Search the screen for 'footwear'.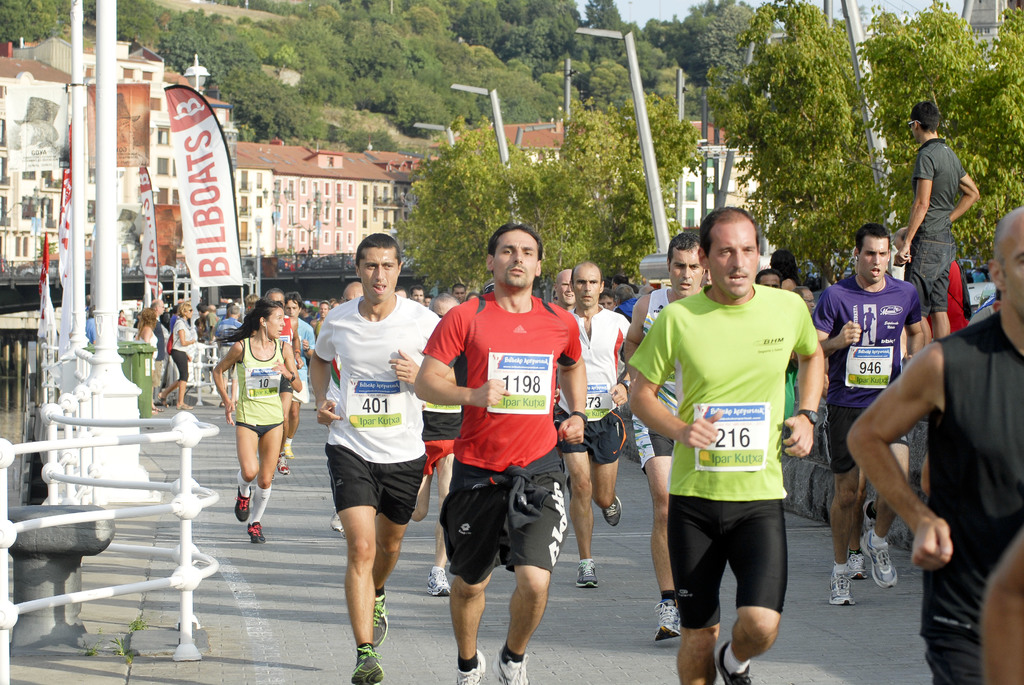
Found at {"left": 247, "top": 521, "right": 264, "bottom": 546}.
